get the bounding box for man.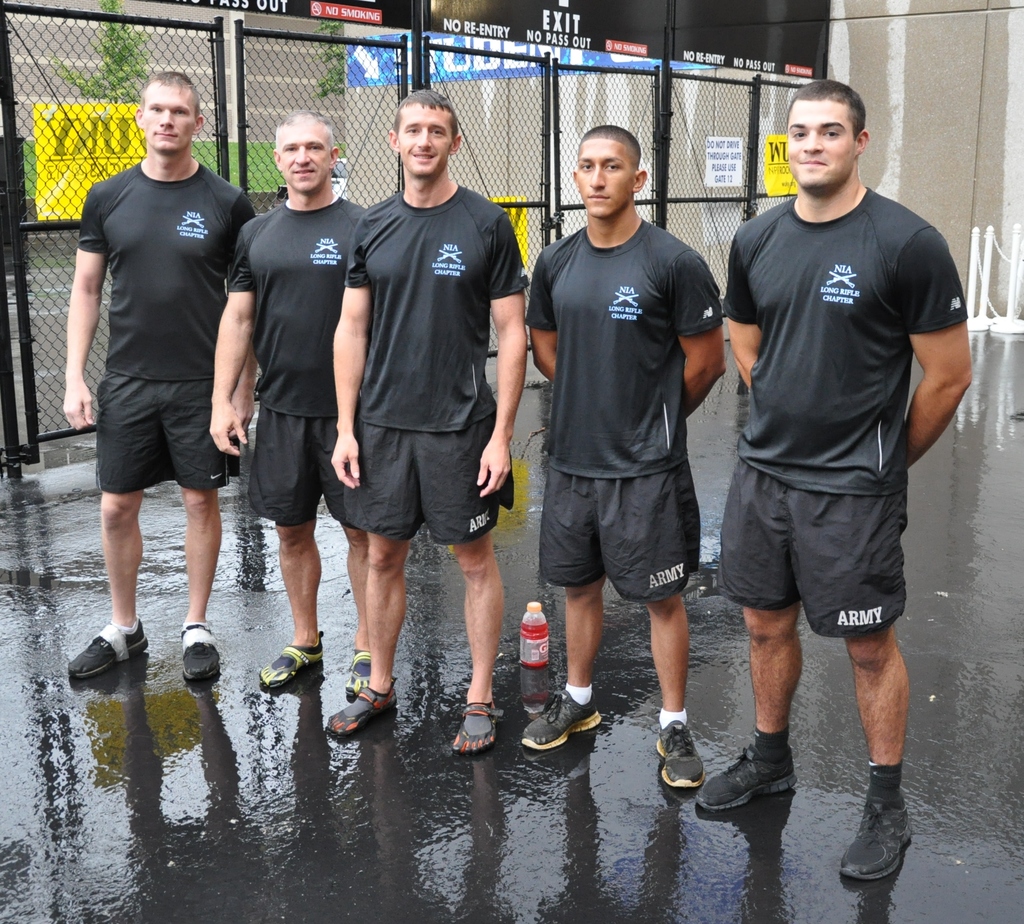
208, 111, 370, 699.
